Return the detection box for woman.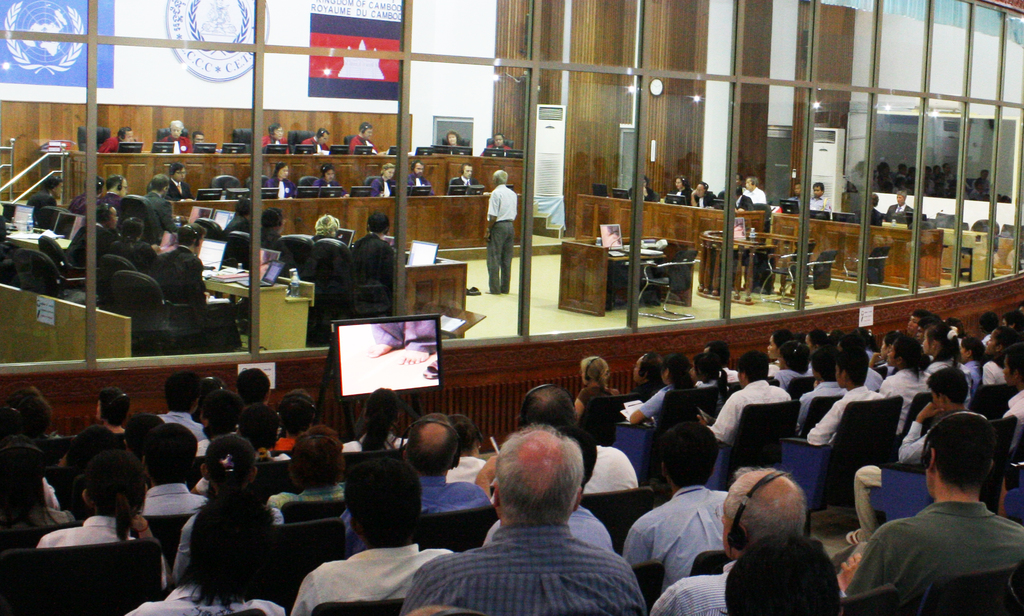
(left=271, top=162, right=295, bottom=200).
